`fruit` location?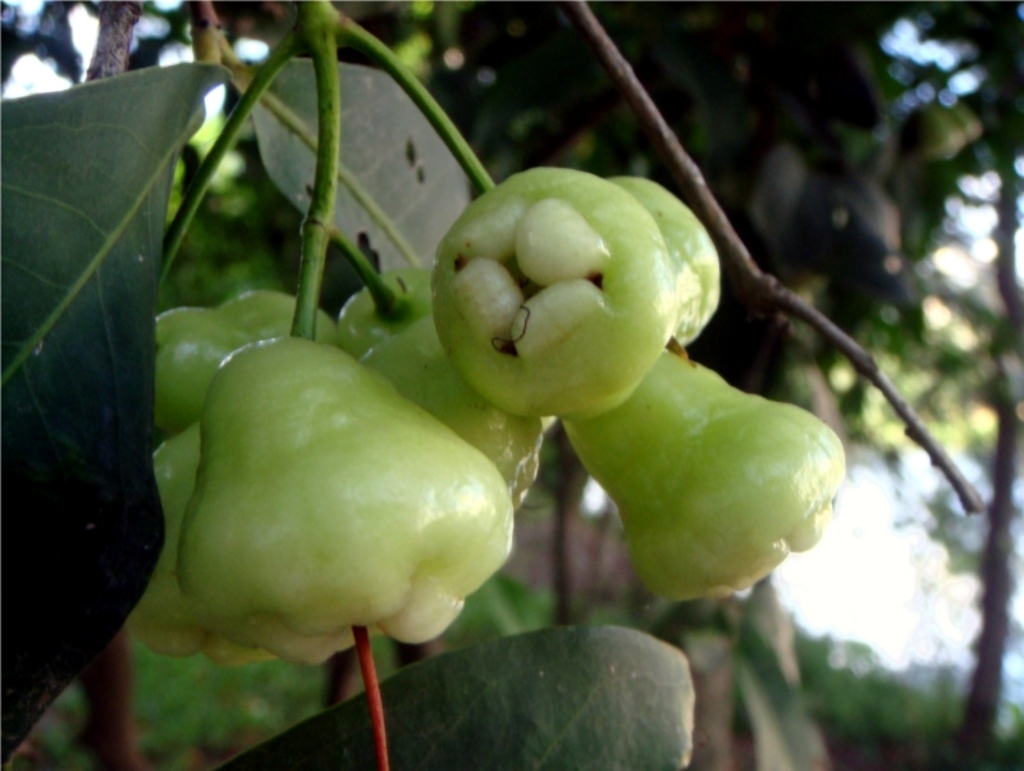
[x1=142, y1=306, x2=333, y2=433]
